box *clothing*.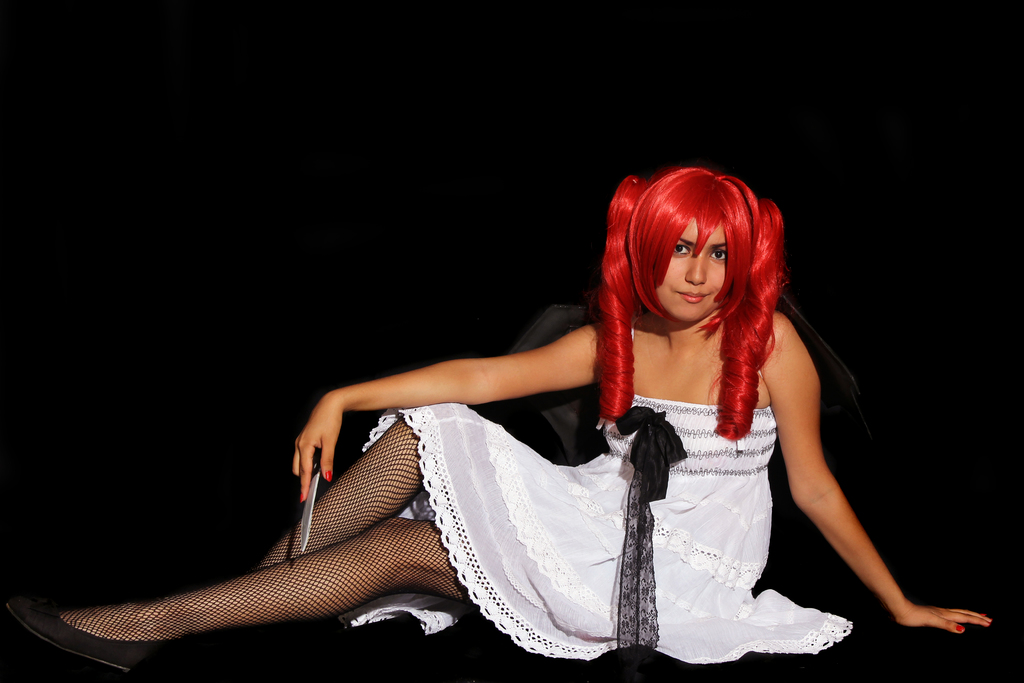
{"x1": 423, "y1": 306, "x2": 867, "y2": 660}.
